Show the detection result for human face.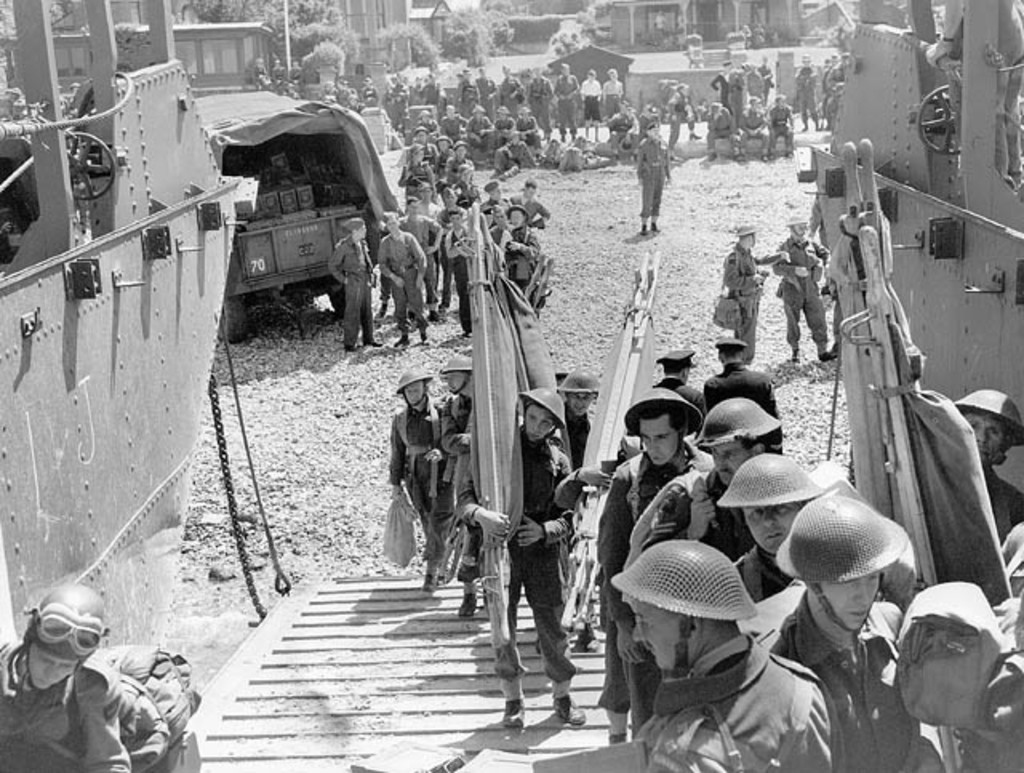
region(632, 595, 677, 674).
